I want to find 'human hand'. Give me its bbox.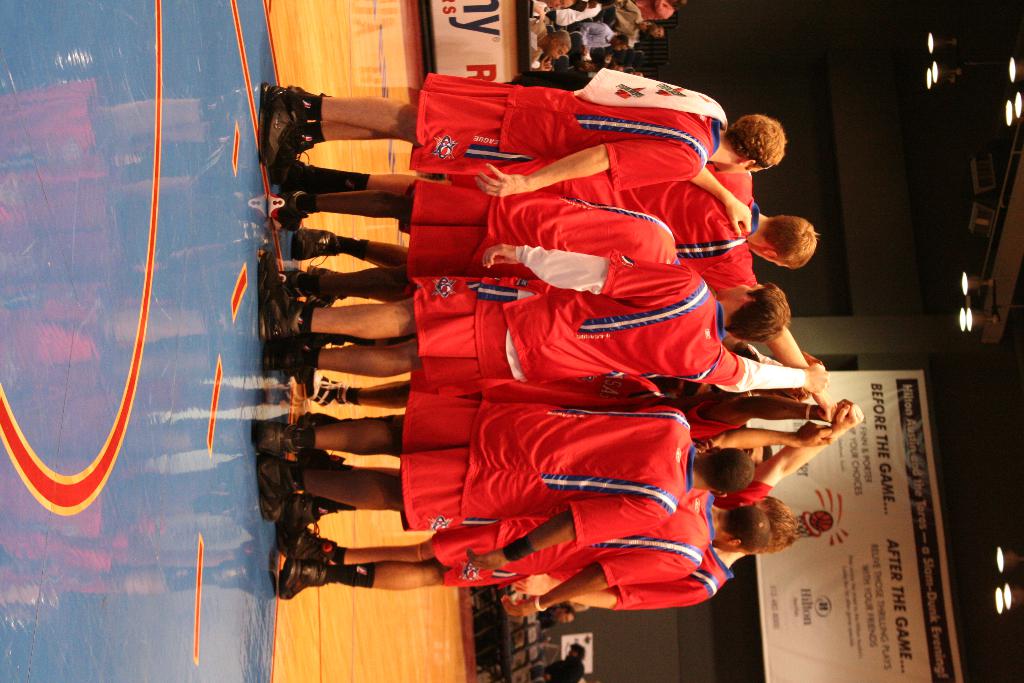
detection(724, 197, 752, 237).
